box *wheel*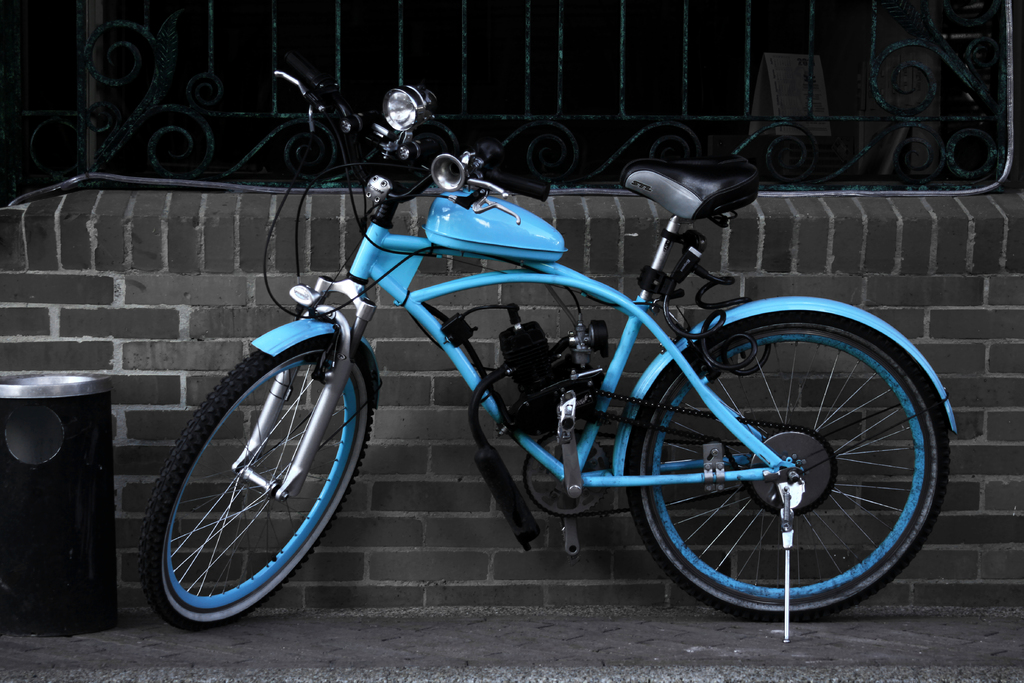
624 316 950 614
